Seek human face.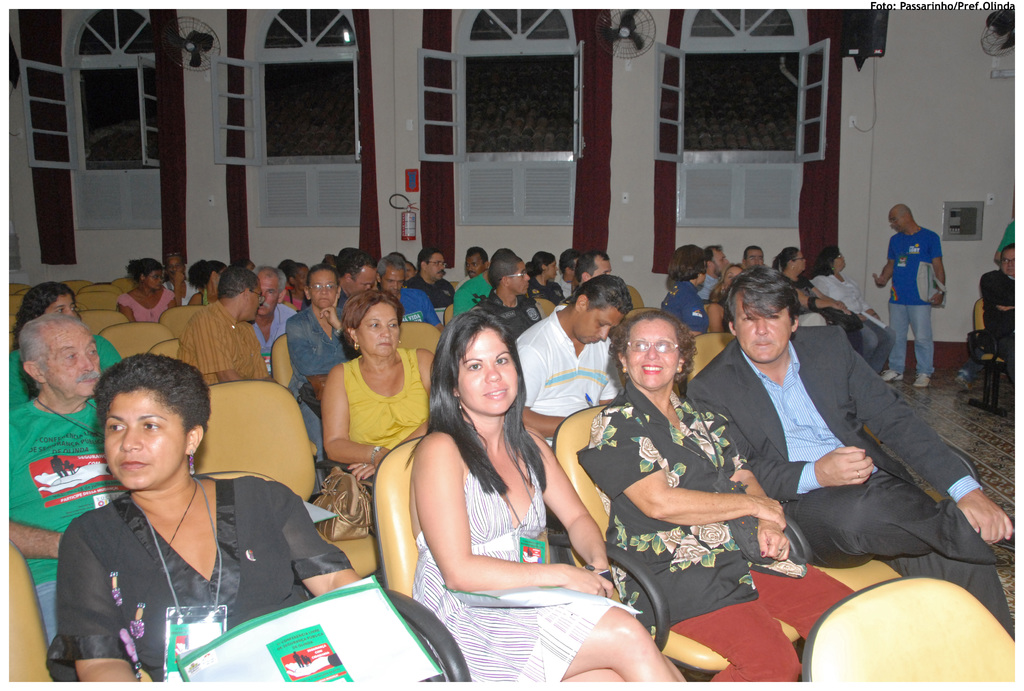
{"x1": 453, "y1": 327, "x2": 523, "y2": 418}.
